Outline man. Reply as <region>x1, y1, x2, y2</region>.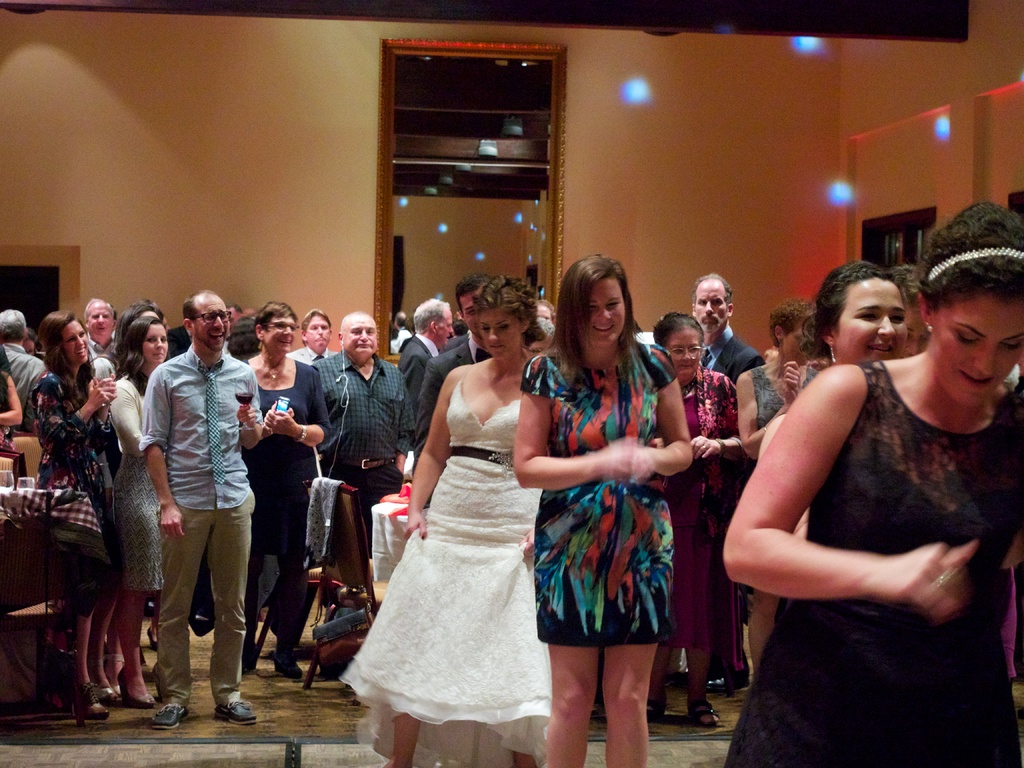
<region>83, 298, 120, 359</region>.
